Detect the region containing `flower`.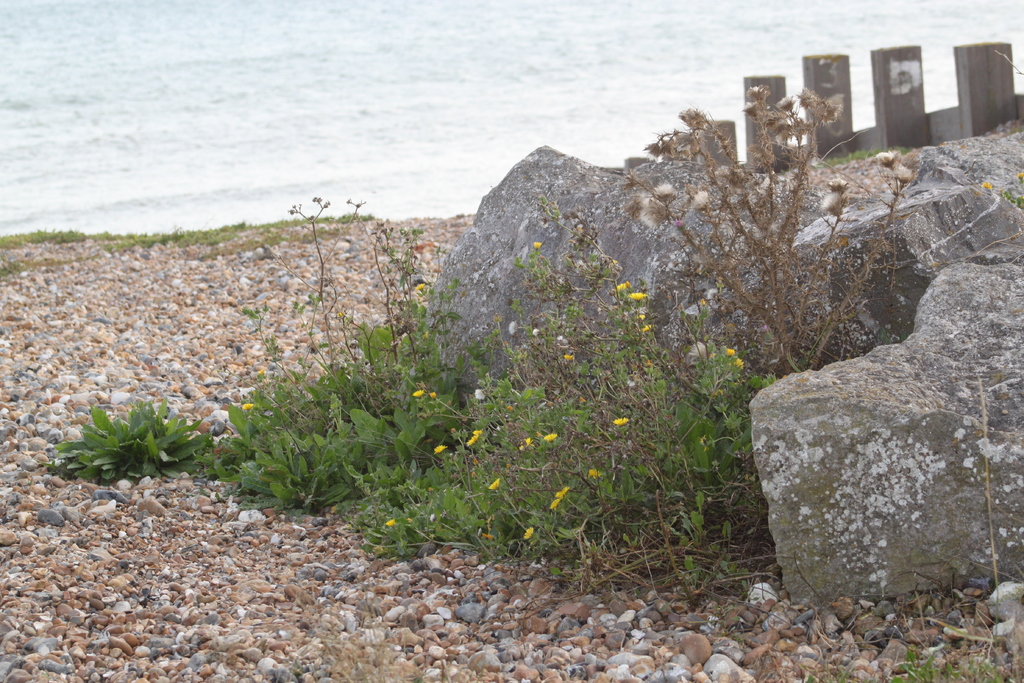
(430, 393, 435, 400).
